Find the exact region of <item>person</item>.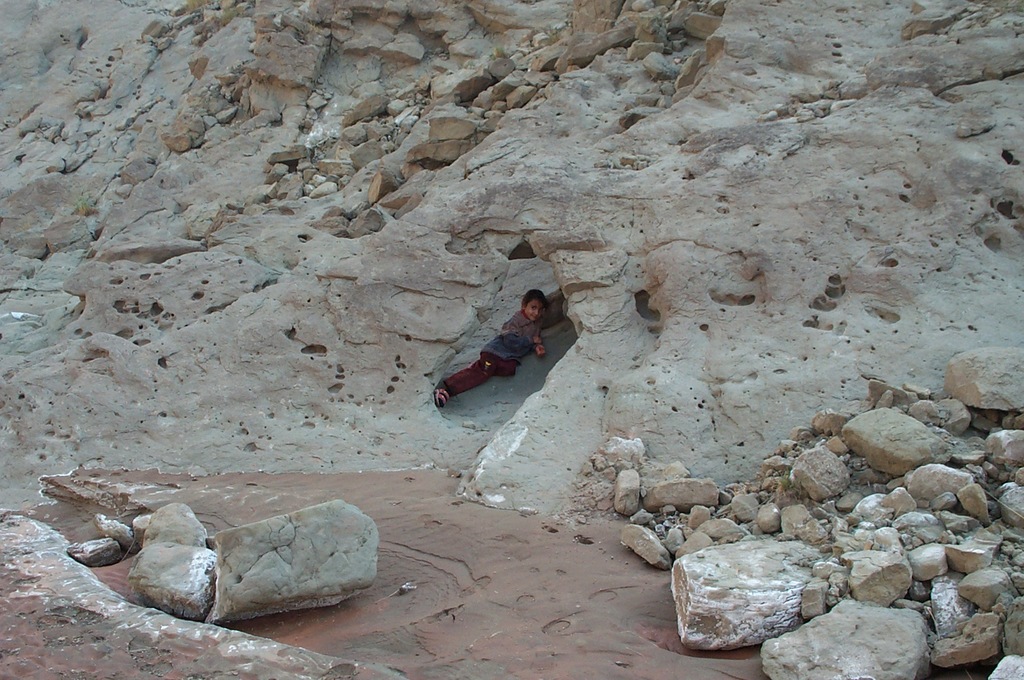
Exact region: 435, 288, 556, 404.
